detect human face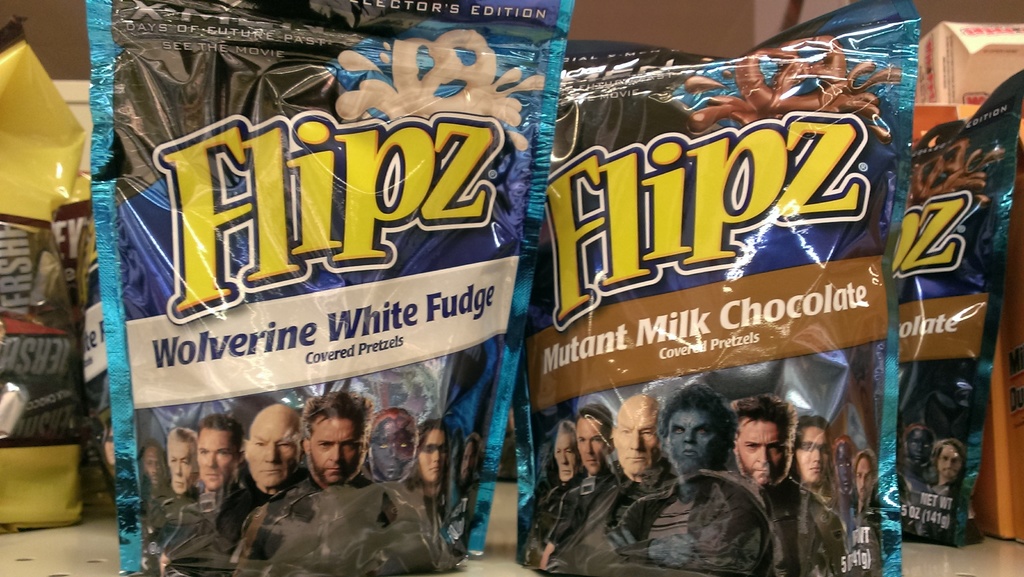
x1=146 y1=448 x2=166 y2=487
